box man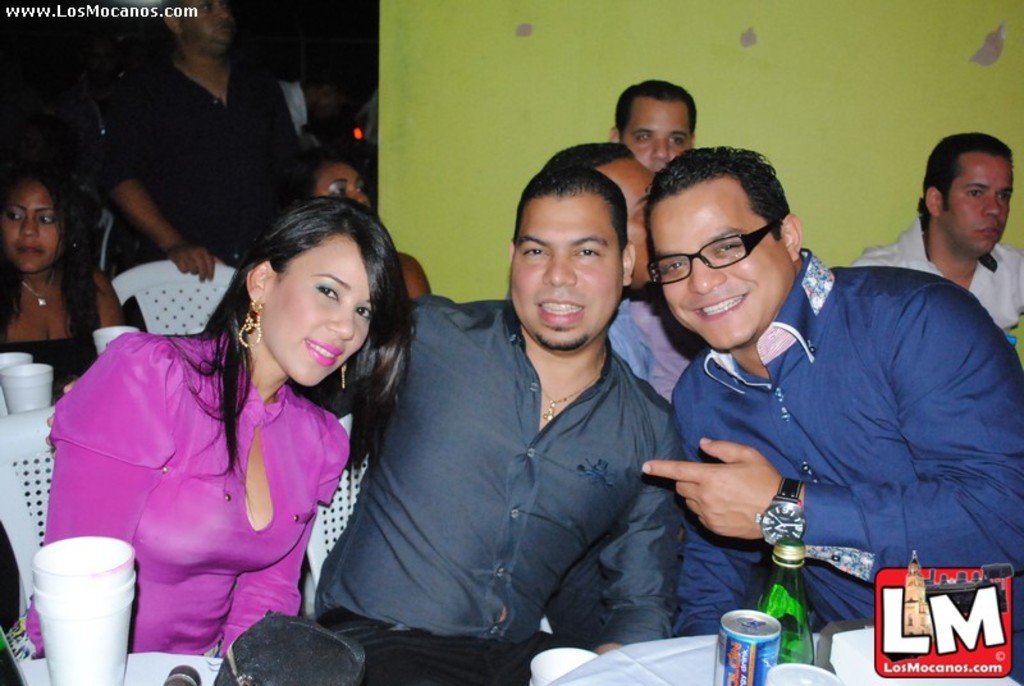
840:127:1023:363
